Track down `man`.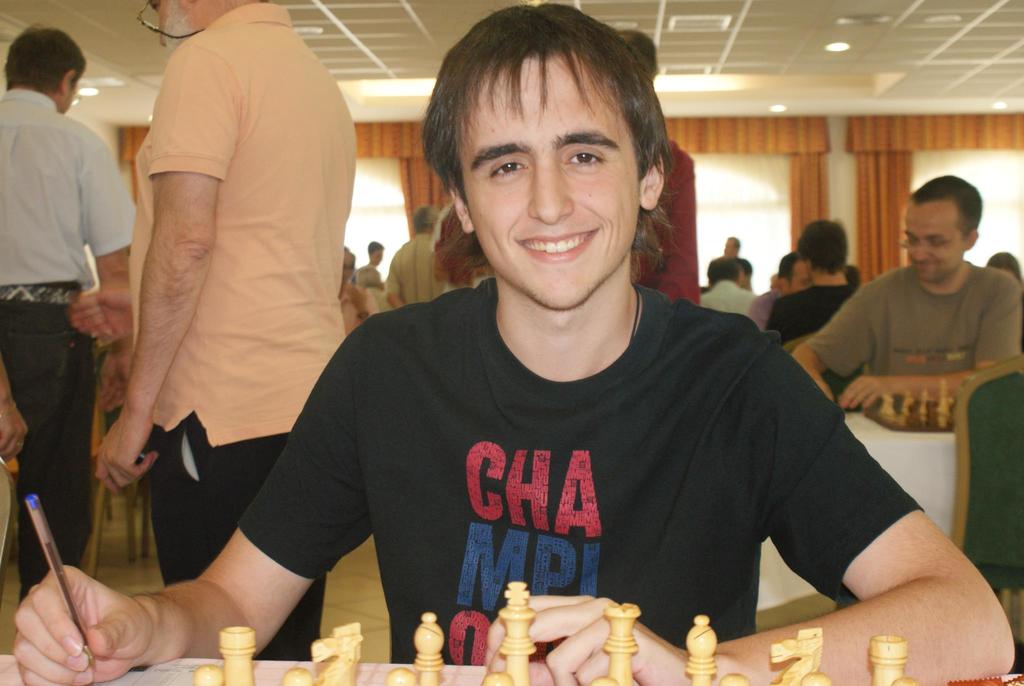
Tracked to [719,233,742,268].
